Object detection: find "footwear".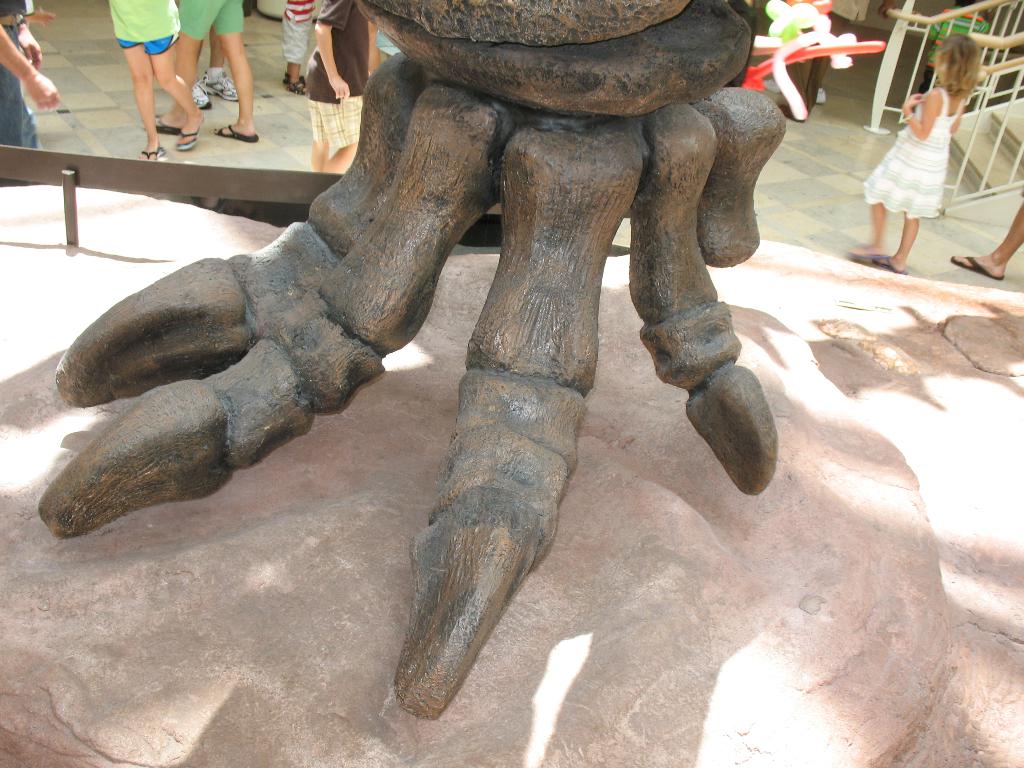
[x1=949, y1=252, x2=1007, y2=284].
